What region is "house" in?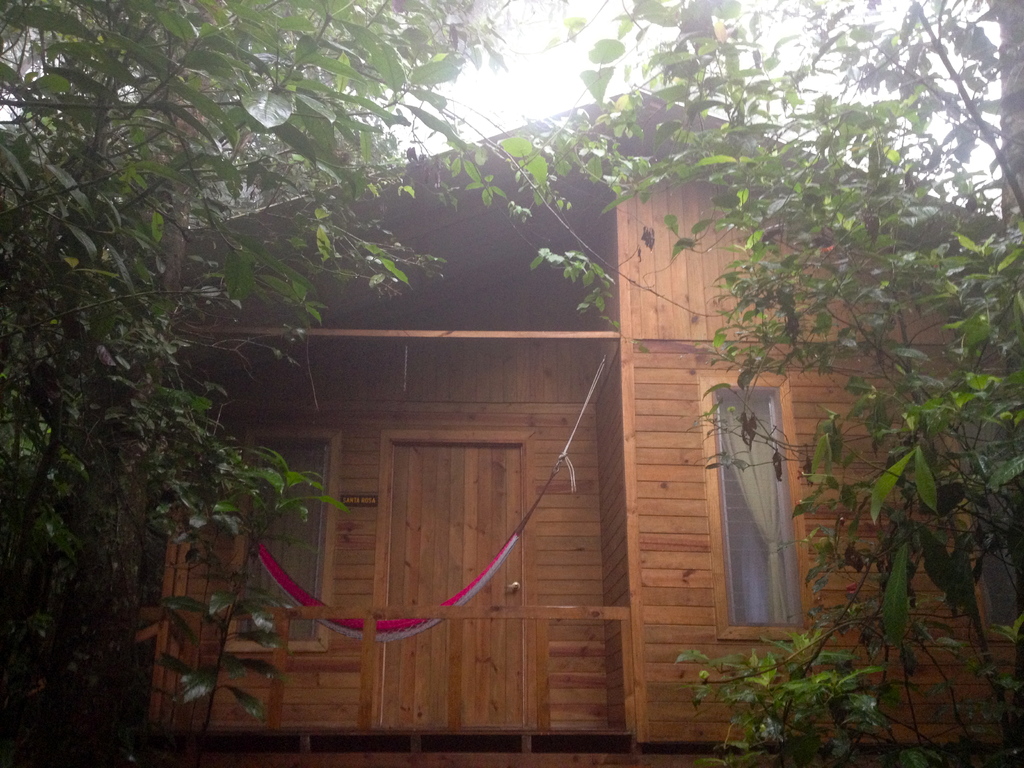
[left=147, top=88, right=1017, bottom=767].
